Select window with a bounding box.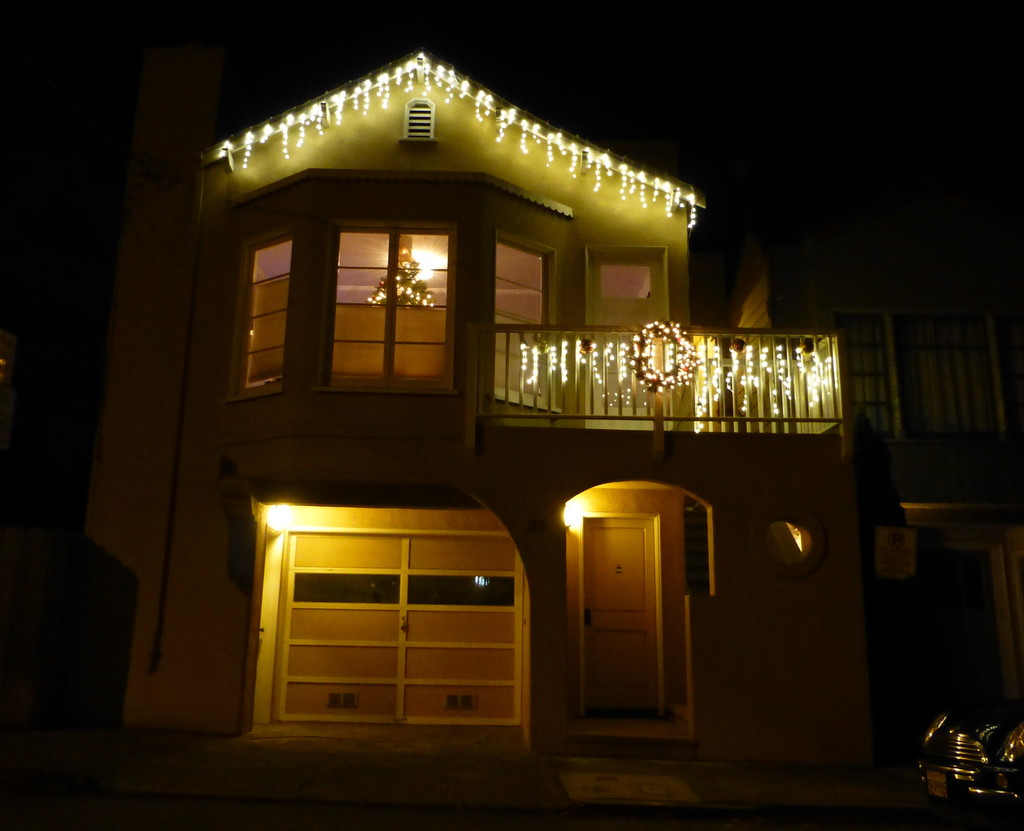
(400,93,438,142).
